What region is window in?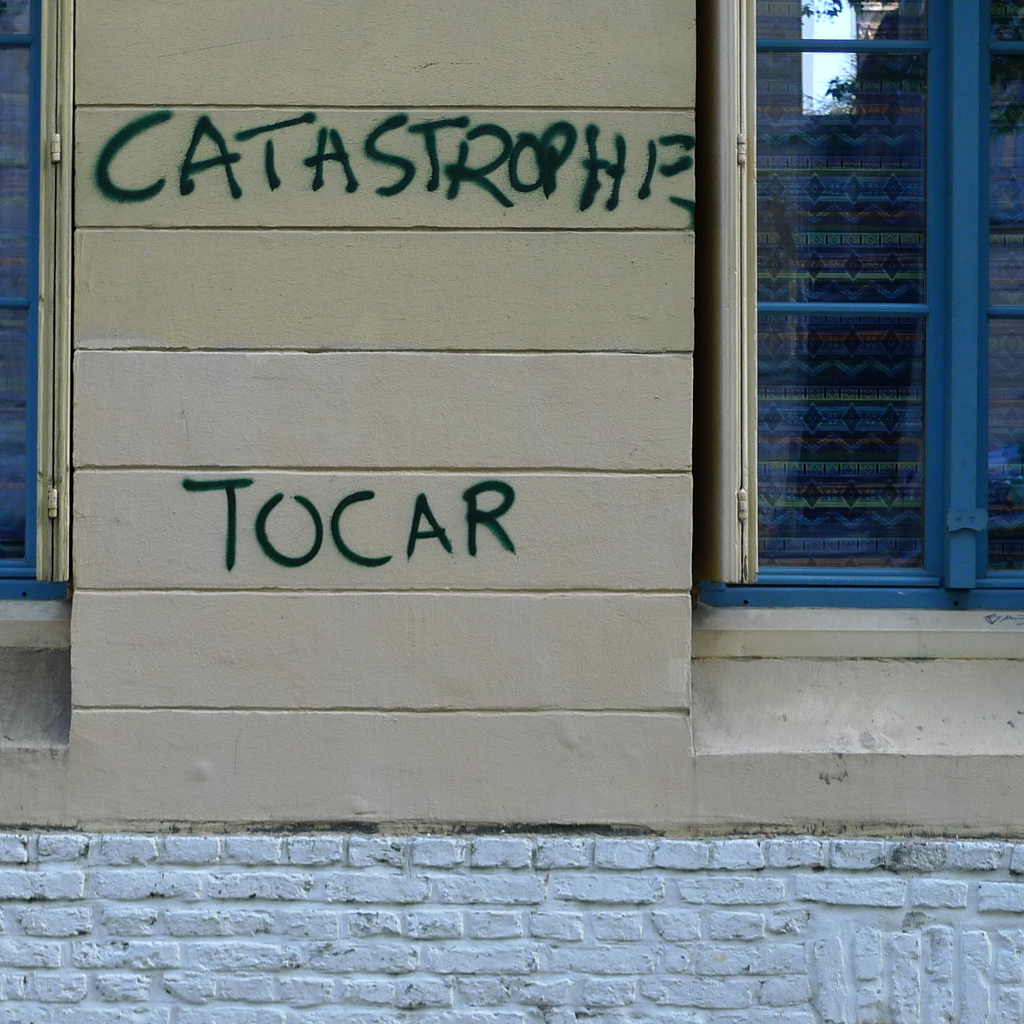
bbox(703, 0, 982, 625).
